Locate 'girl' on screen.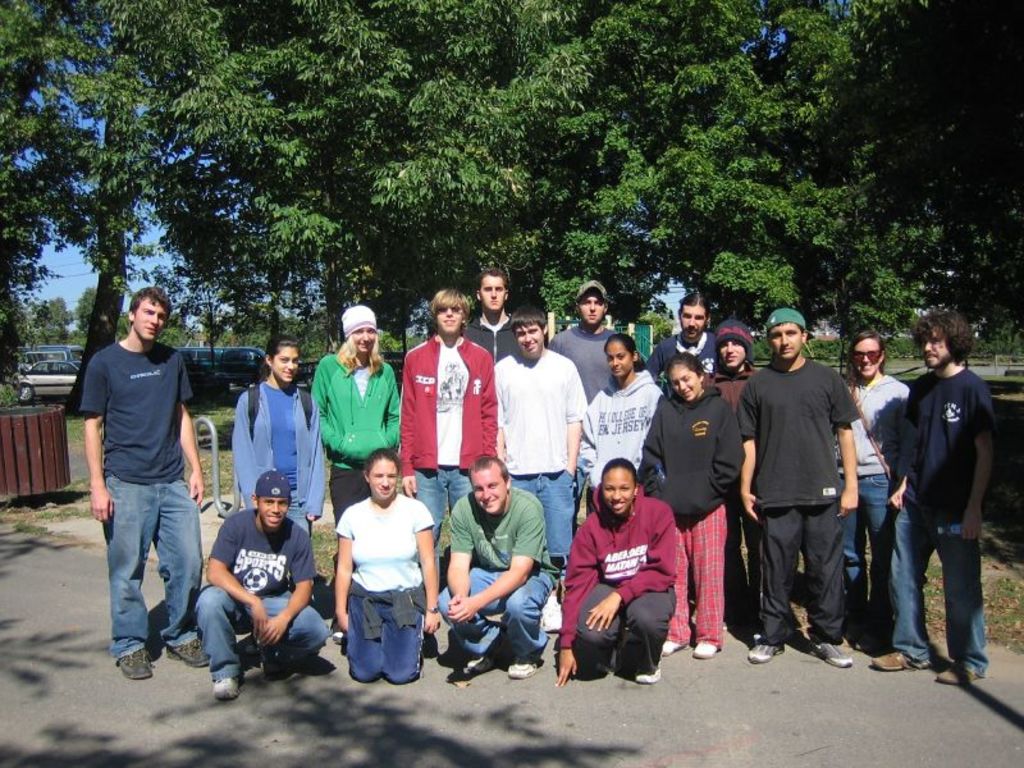
On screen at x1=308, y1=302, x2=403, y2=520.
